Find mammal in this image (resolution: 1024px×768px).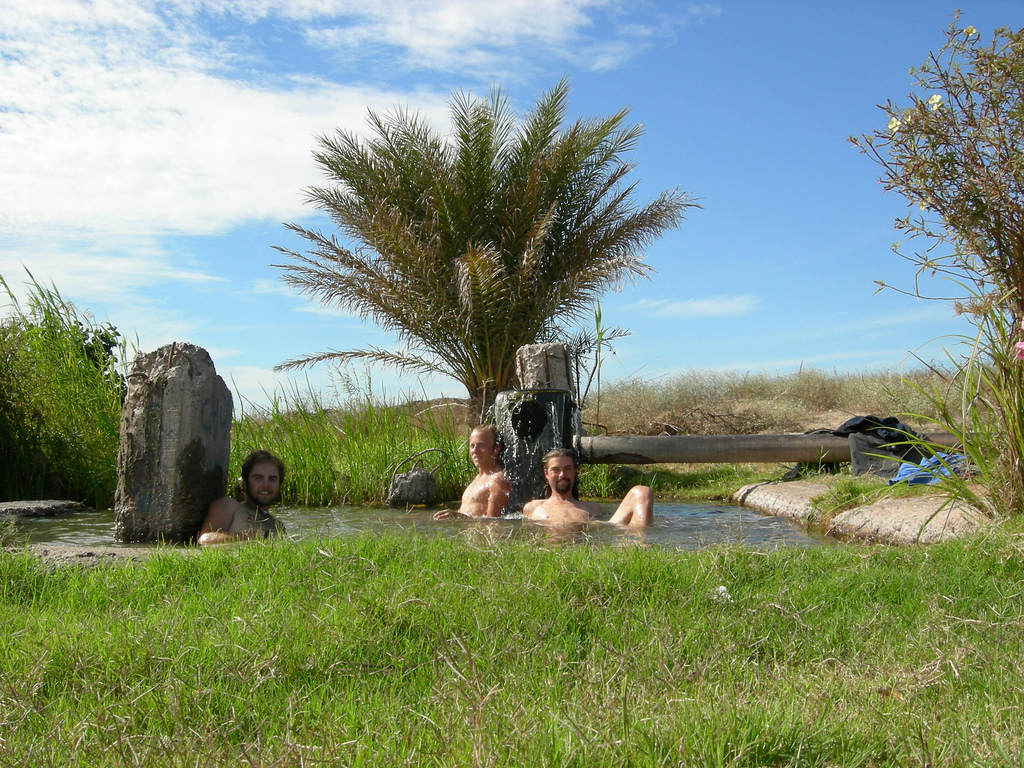
crop(198, 448, 288, 541).
